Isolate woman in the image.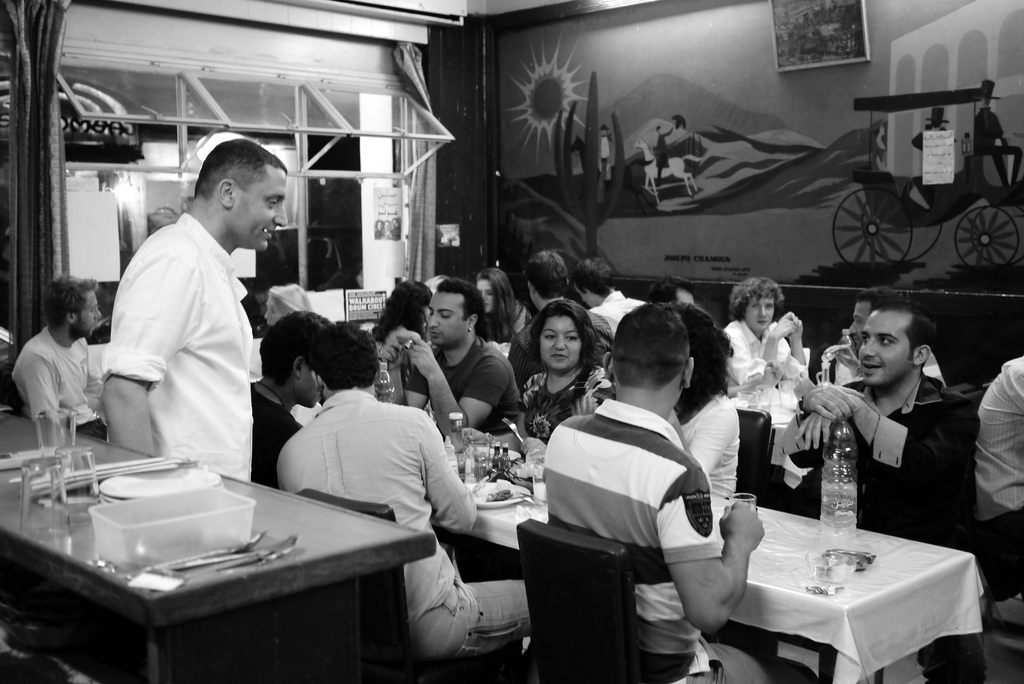
Isolated region: pyautogui.locateOnScreen(503, 301, 623, 455).
